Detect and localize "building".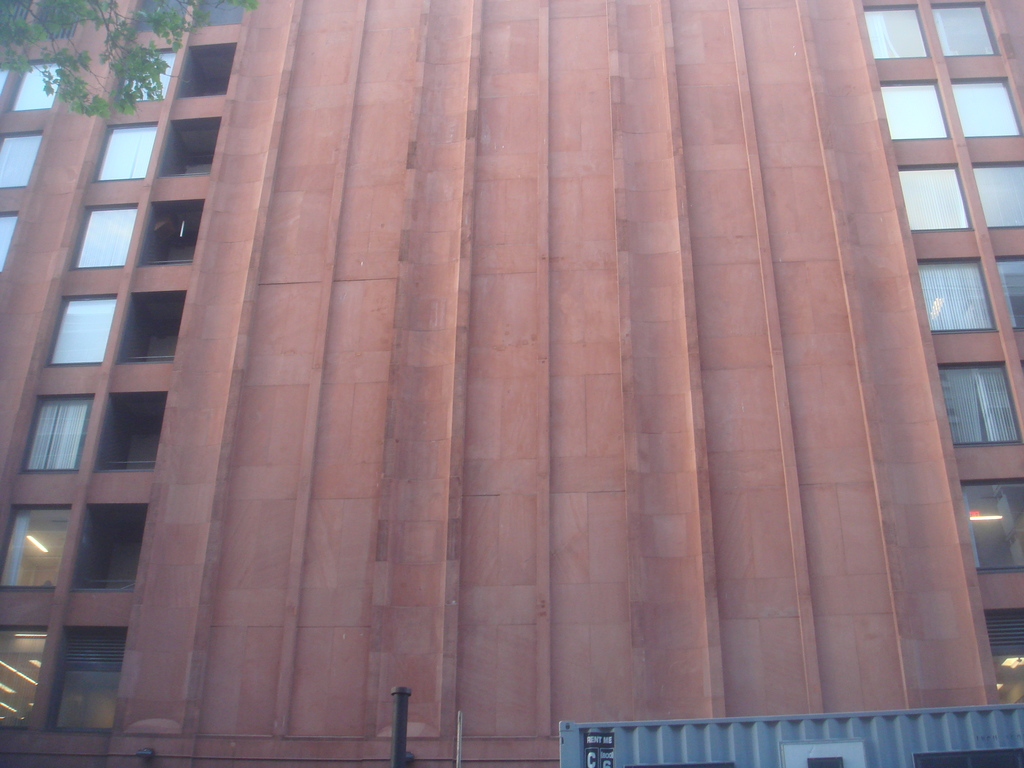
Localized at bbox=(0, 0, 1023, 763).
